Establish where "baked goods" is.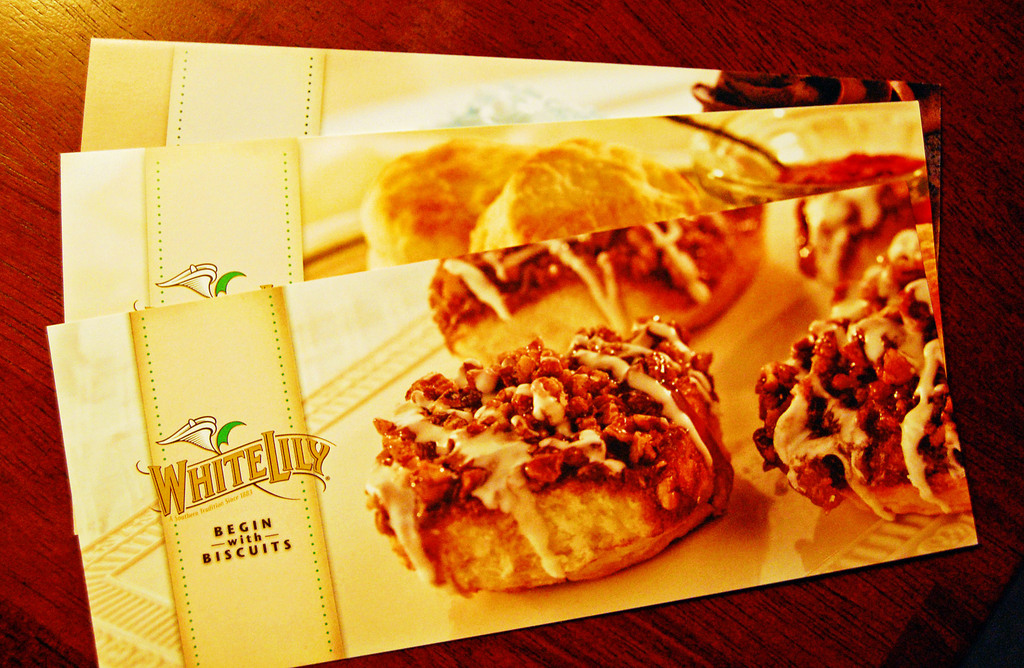
Established at {"x1": 362, "y1": 323, "x2": 742, "y2": 587}.
